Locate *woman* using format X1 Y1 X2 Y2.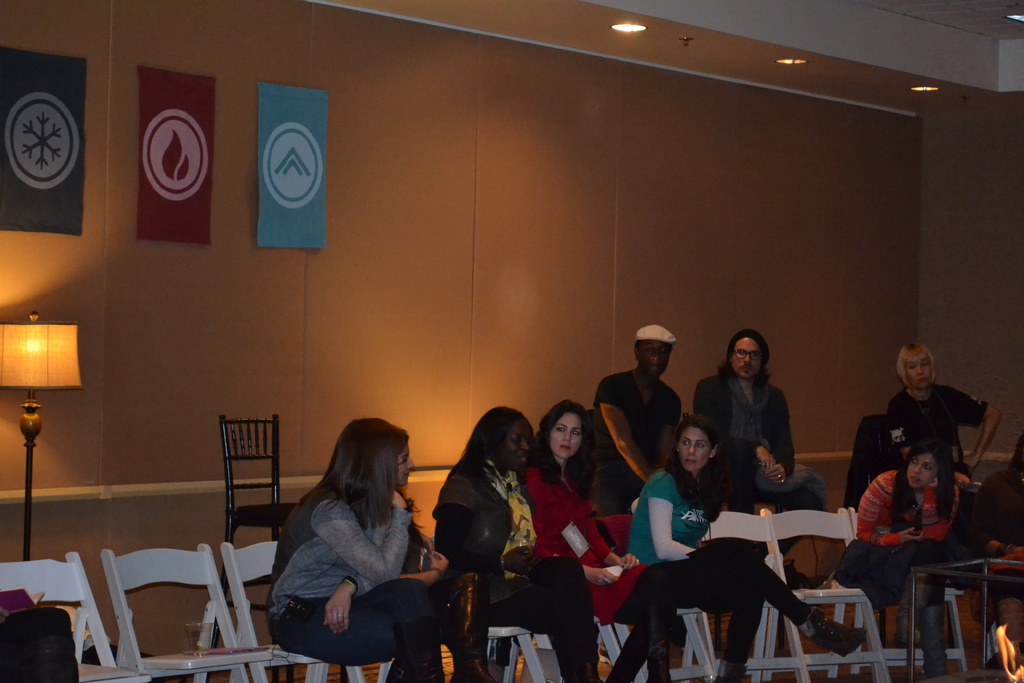
525 395 678 682.
